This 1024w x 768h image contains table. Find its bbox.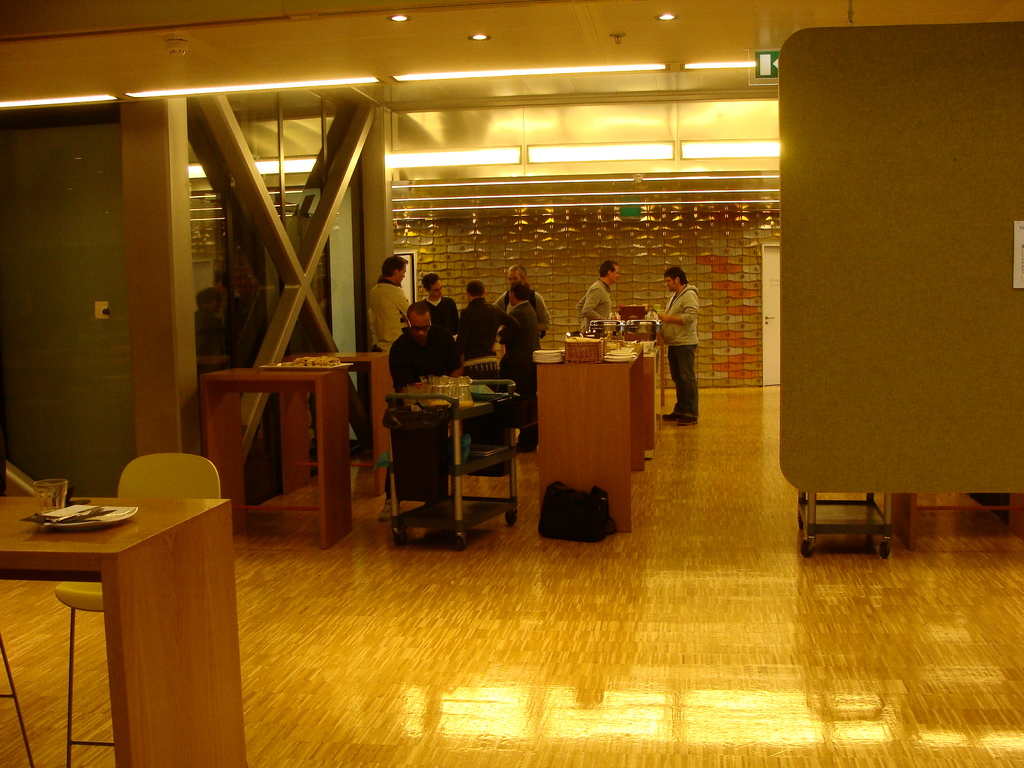
<box>196,336,358,542</box>.
